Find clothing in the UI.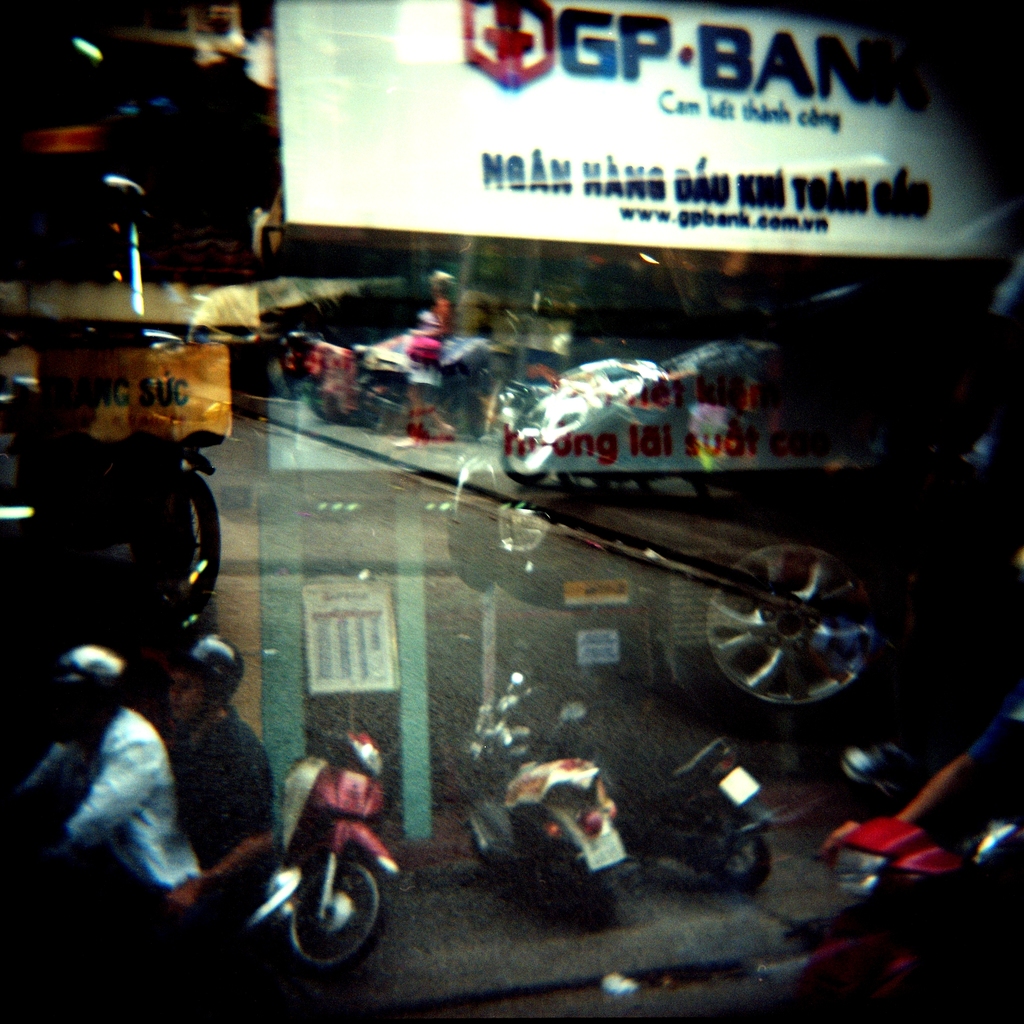
UI element at <box>20,687,202,923</box>.
